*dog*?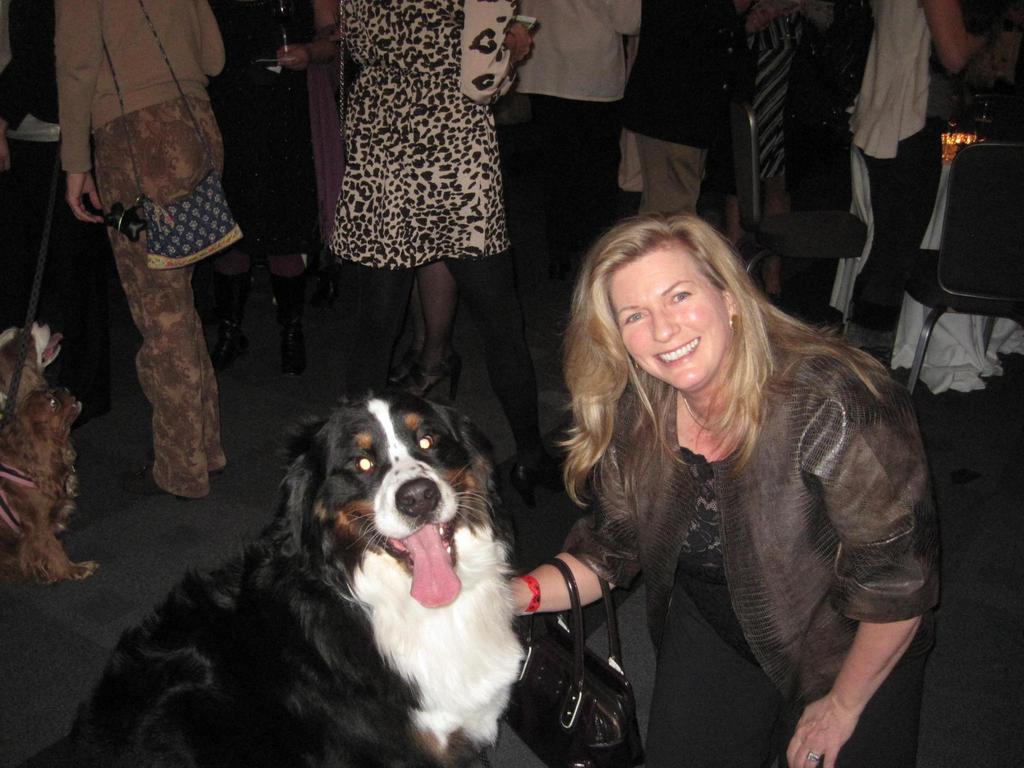
<box>0,388,100,577</box>
